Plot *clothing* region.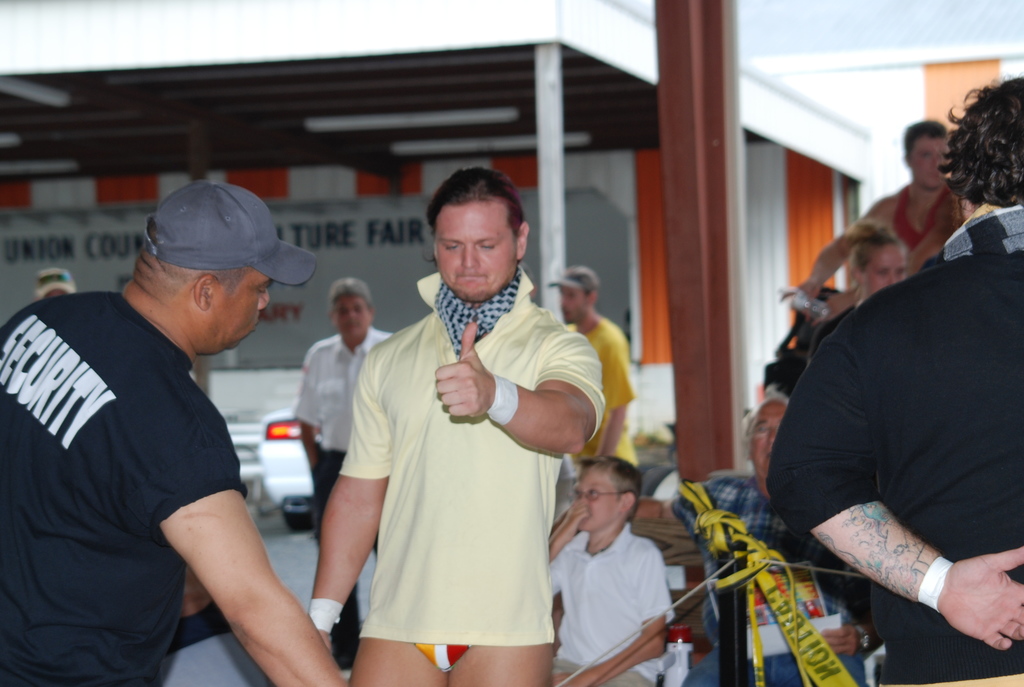
Plotted at [319,247,587,668].
